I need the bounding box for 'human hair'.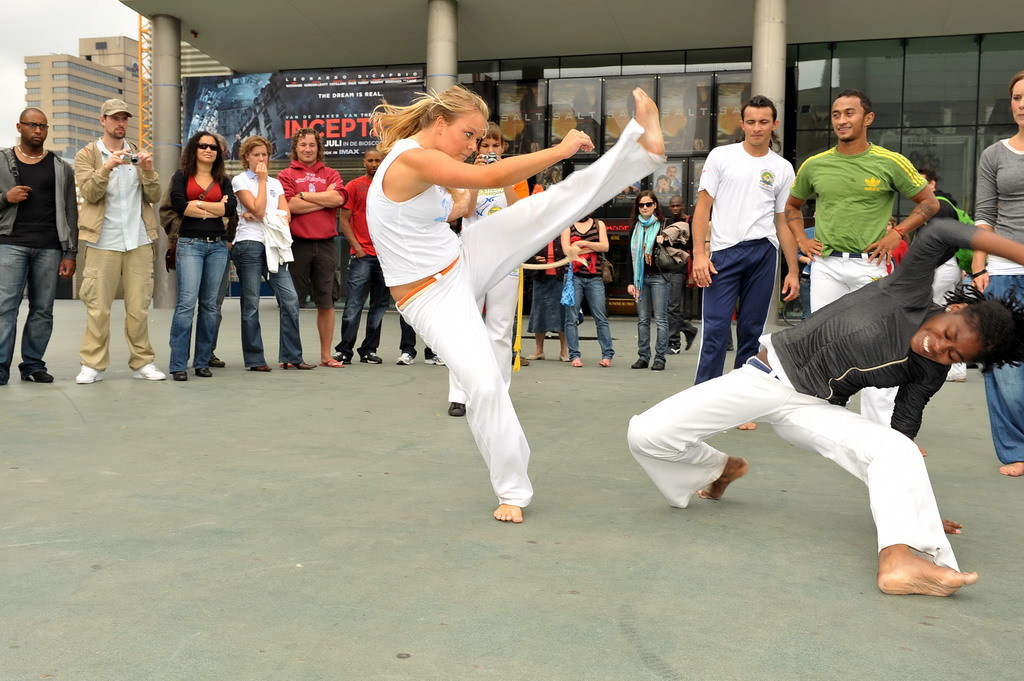
Here it is: l=389, t=87, r=493, b=161.
